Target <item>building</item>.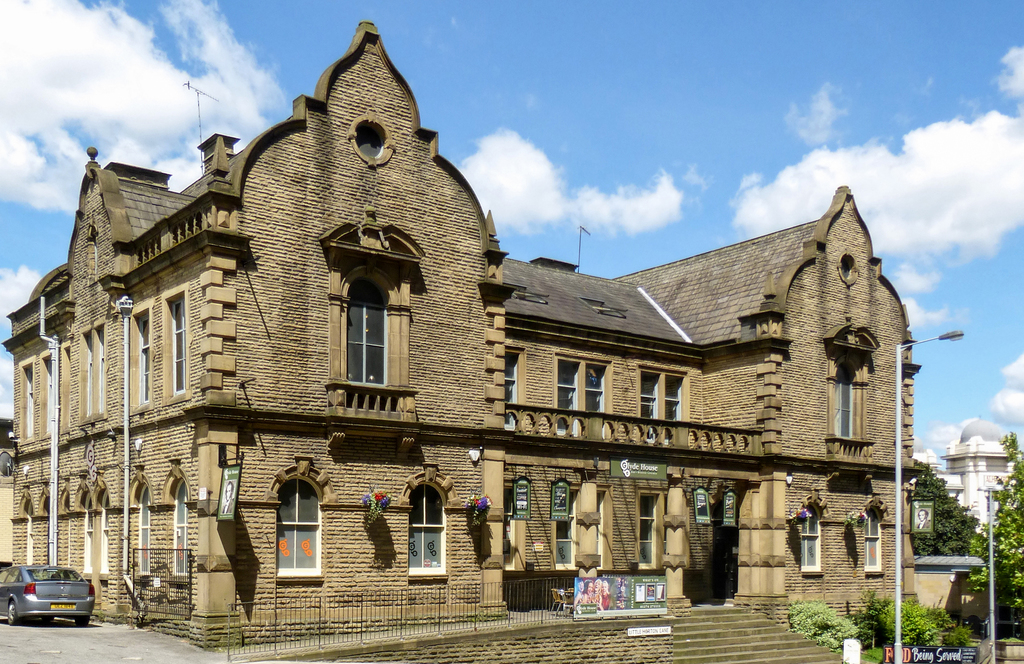
Target region: bbox=(0, 21, 924, 650).
